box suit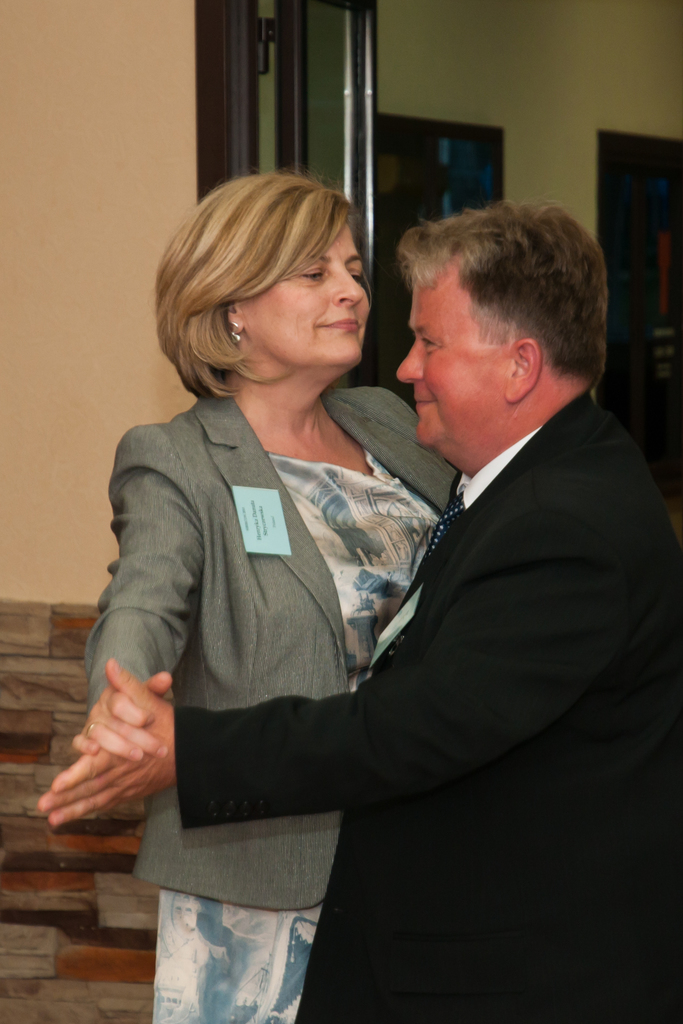
{"left": 83, "top": 383, "right": 463, "bottom": 921}
